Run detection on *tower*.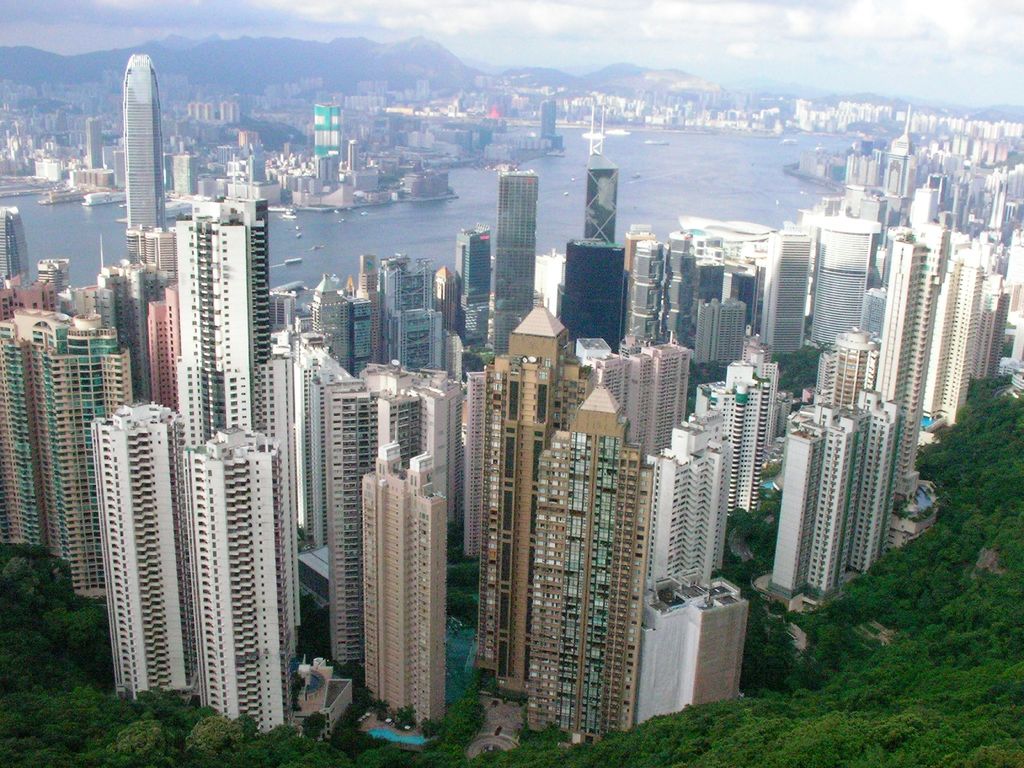
Result: Rect(911, 182, 943, 228).
